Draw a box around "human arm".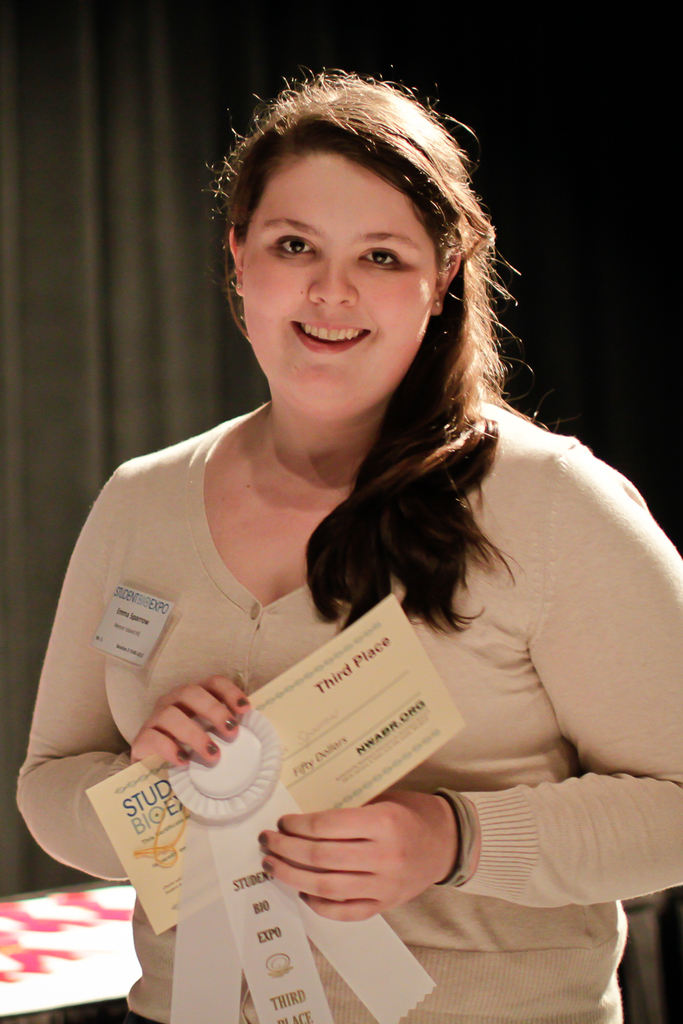
bbox=(17, 467, 253, 883).
